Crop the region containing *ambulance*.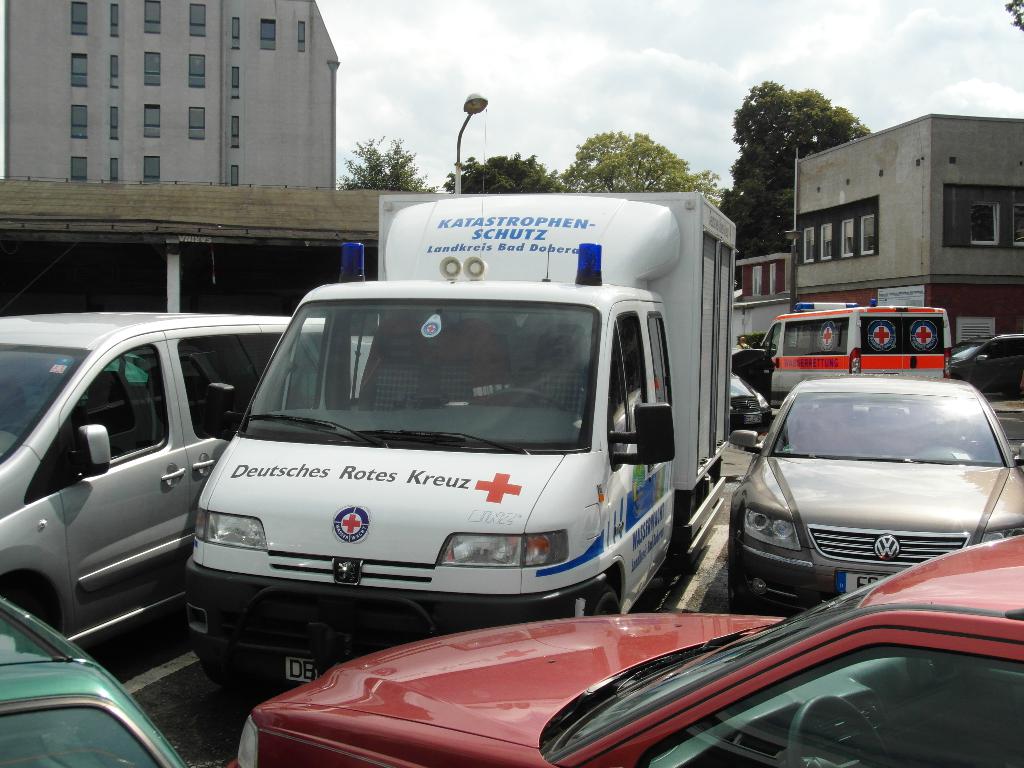
Crop region: rect(170, 188, 728, 691).
